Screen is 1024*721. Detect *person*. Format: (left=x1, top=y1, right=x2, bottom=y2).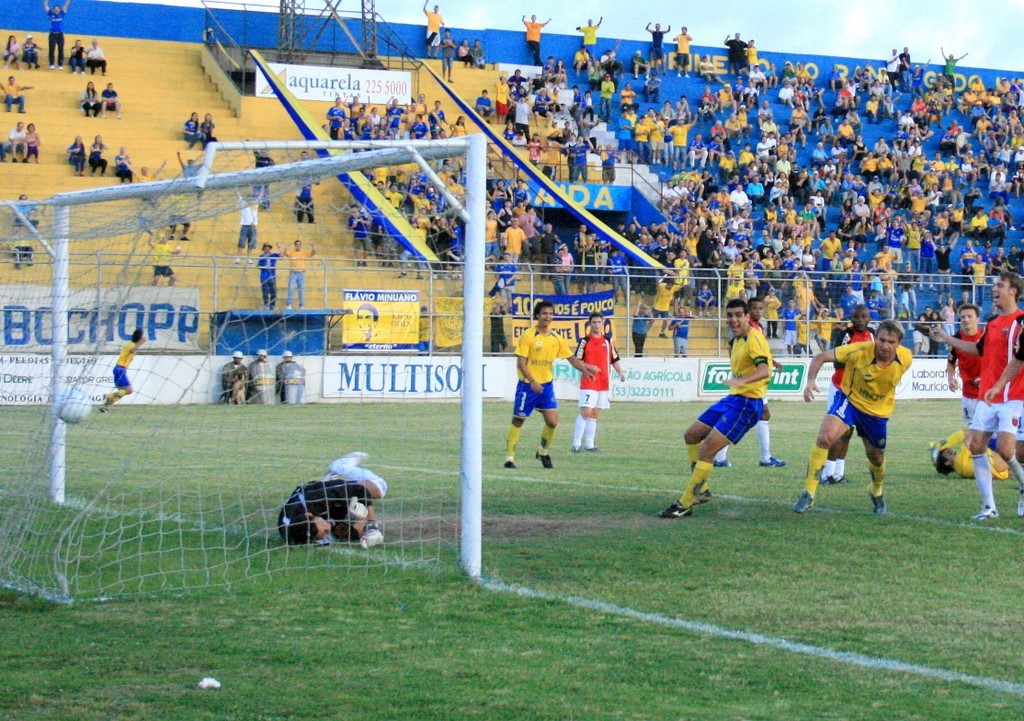
(left=277, top=245, right=316, bottom=309).
